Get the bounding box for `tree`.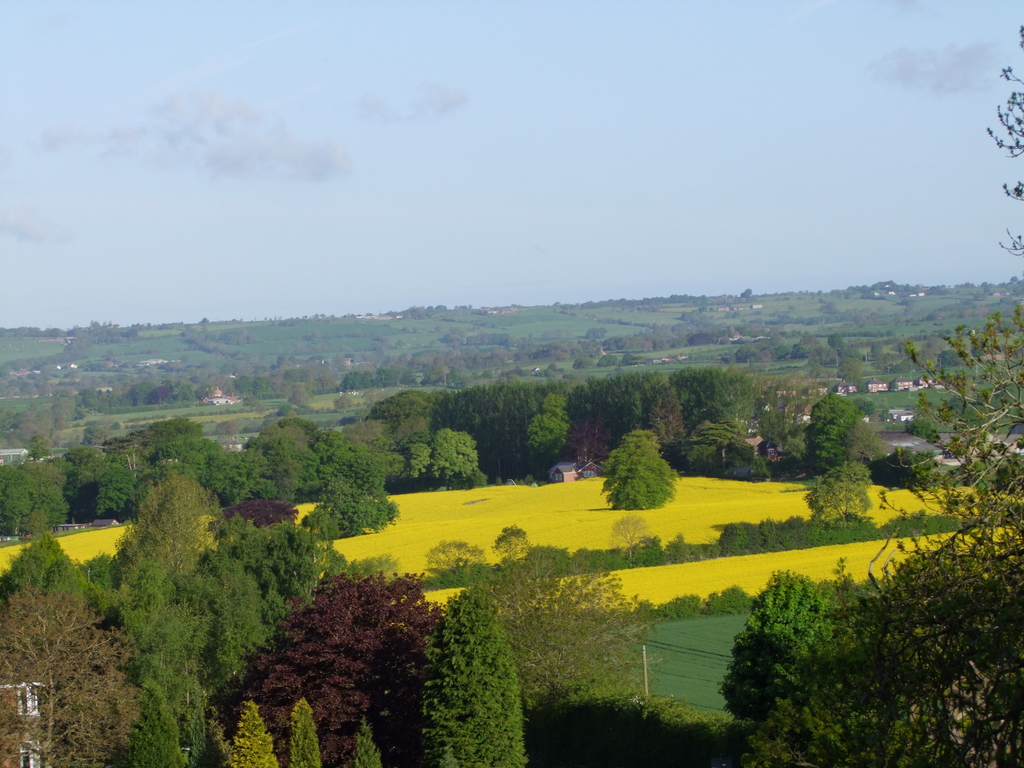
351,701,378,767.
